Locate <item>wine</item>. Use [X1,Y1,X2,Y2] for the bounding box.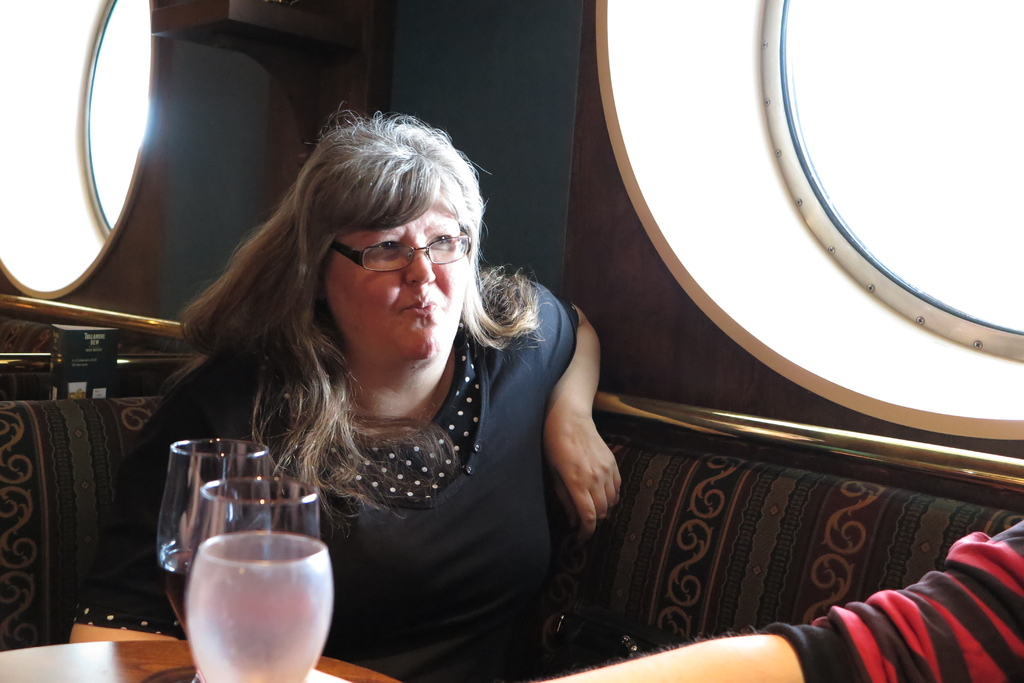
[186,531,331,682].
